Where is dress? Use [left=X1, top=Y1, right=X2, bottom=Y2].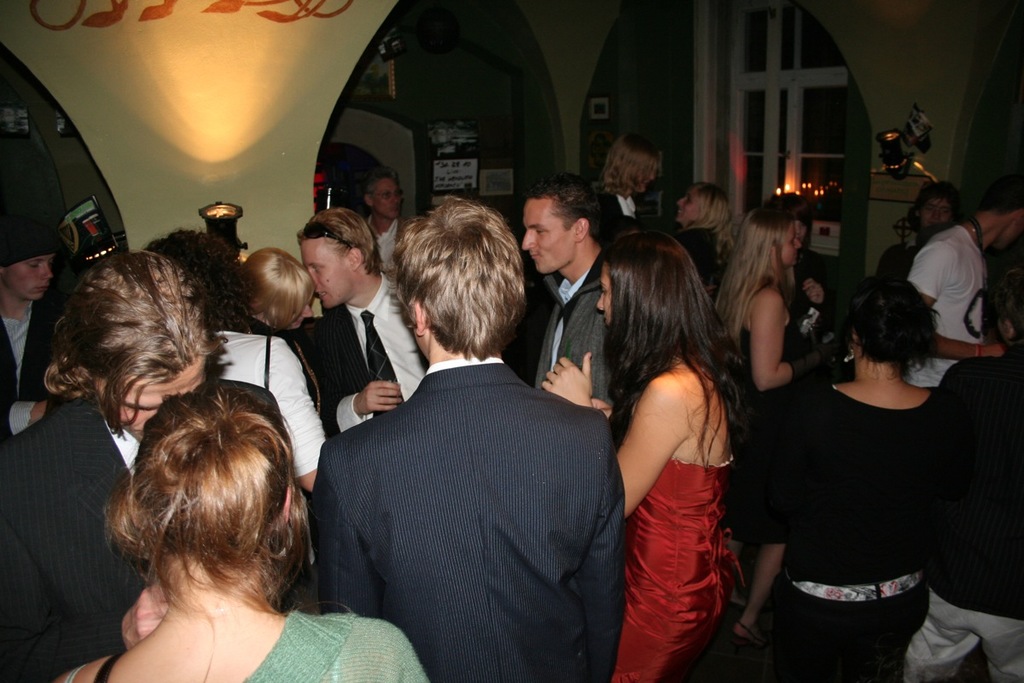
[left=611, top=458, right=748, bottom=682].
